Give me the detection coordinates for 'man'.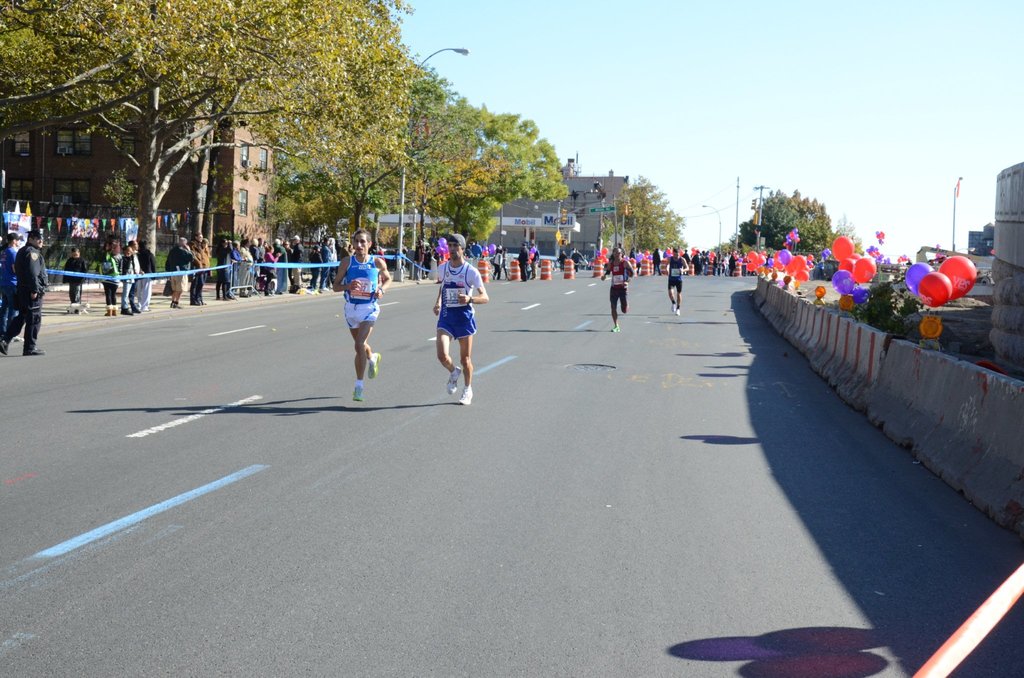
[525,242,538,282].
